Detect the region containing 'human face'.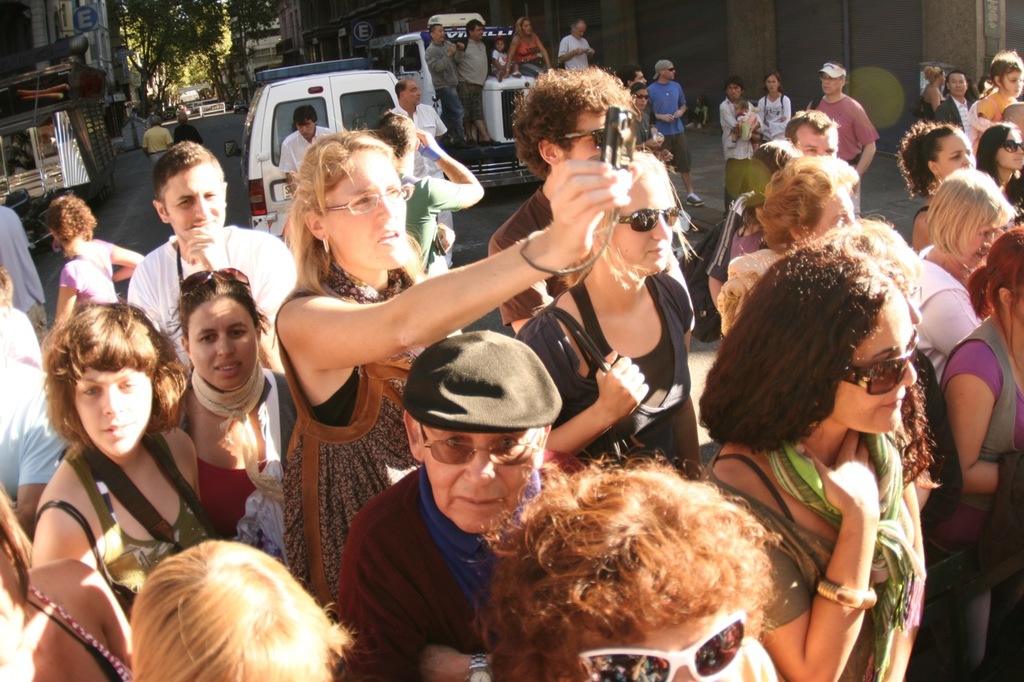
998/70/1023/97.
